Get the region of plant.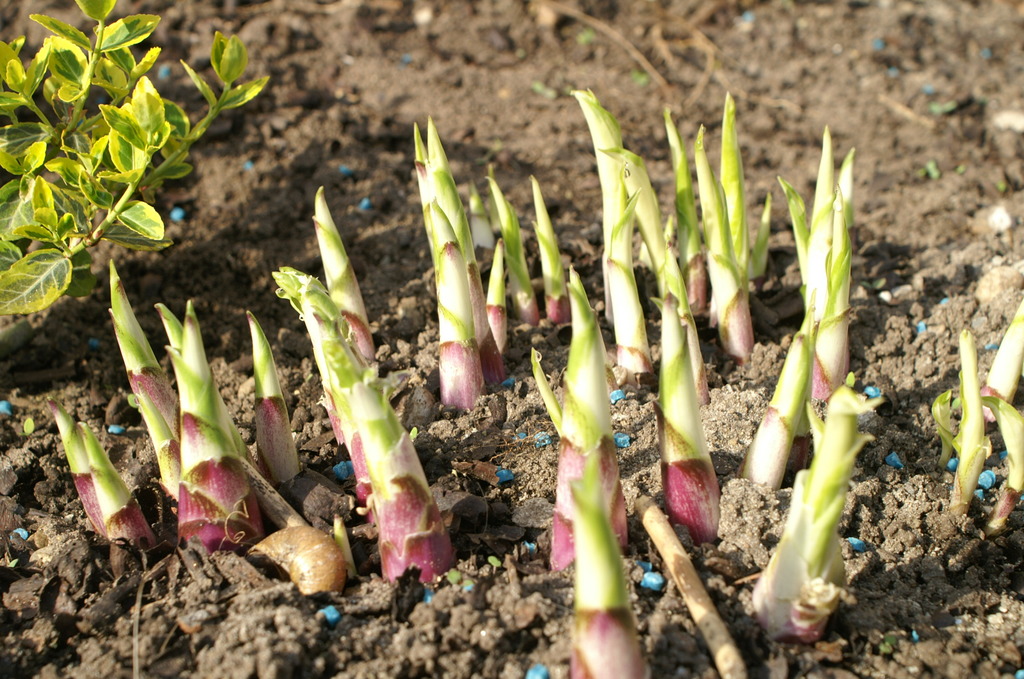
[154,304,264,557].
